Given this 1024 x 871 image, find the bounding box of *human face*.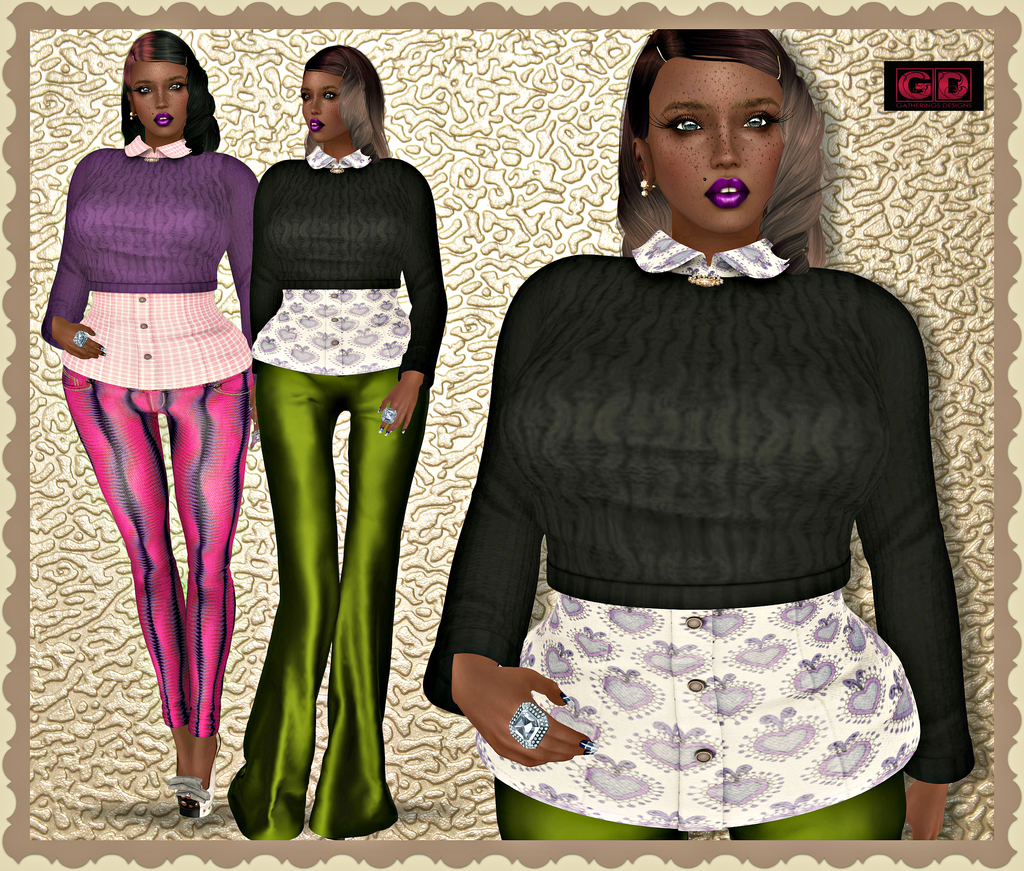
[left=129, top=59, right=190, bottom=136].
